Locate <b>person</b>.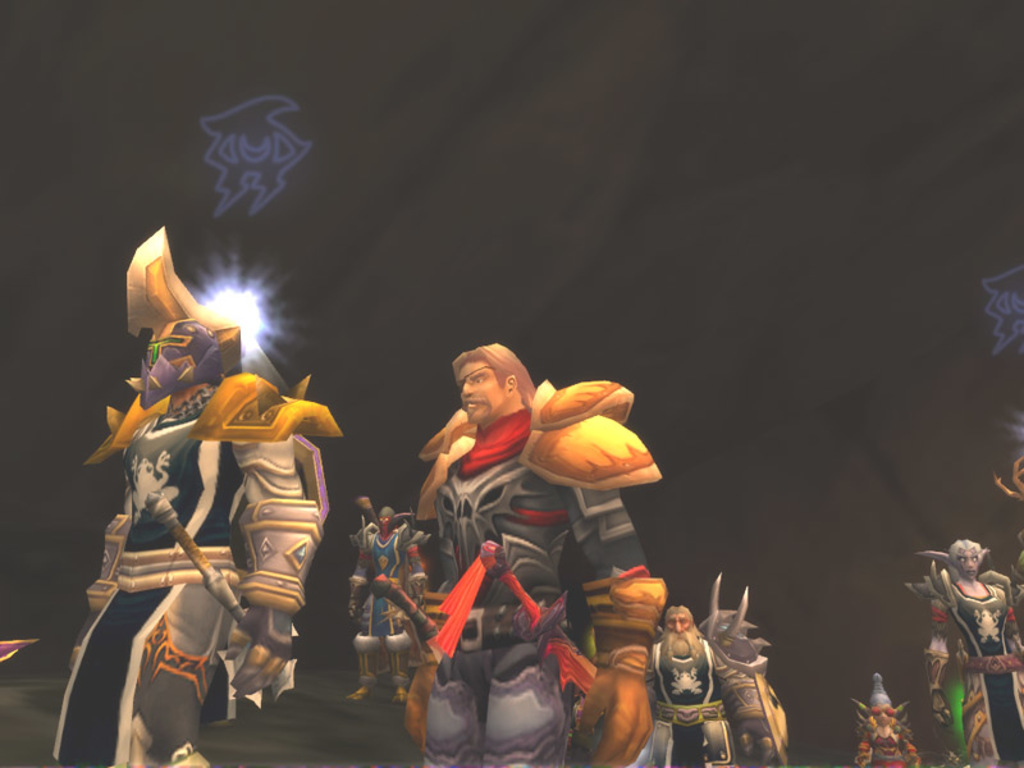
Bounding box: <region>396, 328, 628, 748</region>.
